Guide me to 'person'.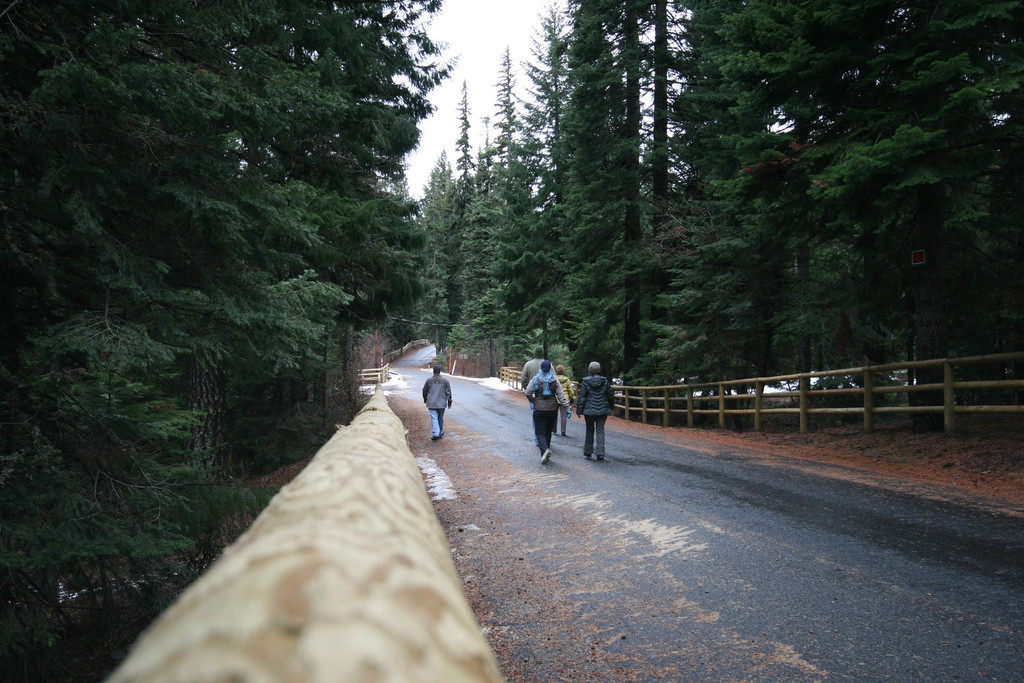
Guidance: left=424, top=365, right=454, bottom=441.
